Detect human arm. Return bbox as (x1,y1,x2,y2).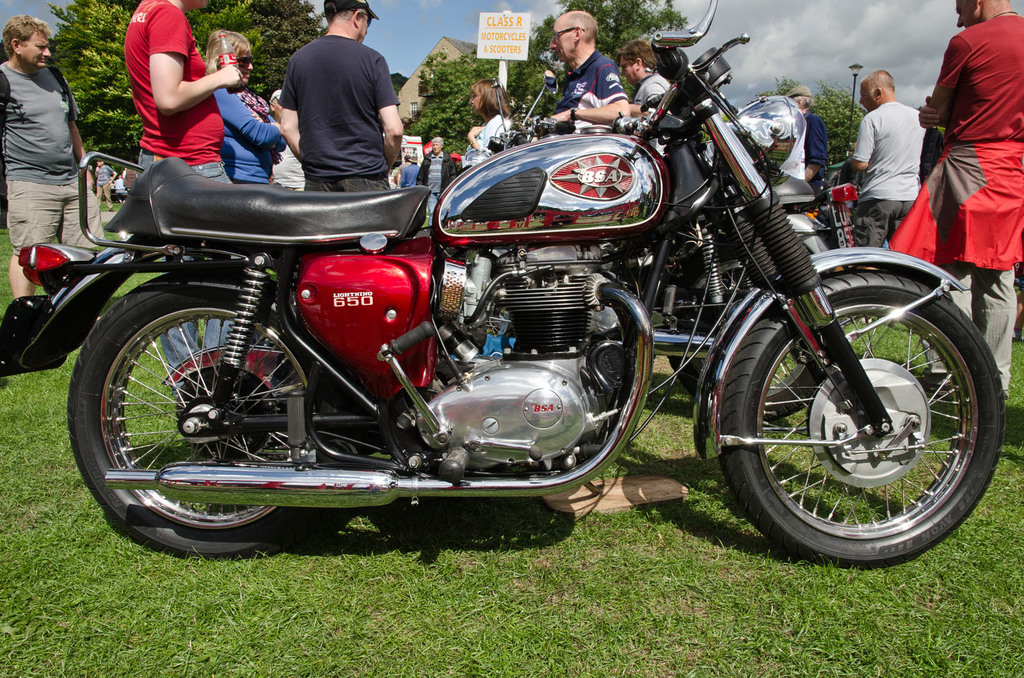
(140,0,245,122).
